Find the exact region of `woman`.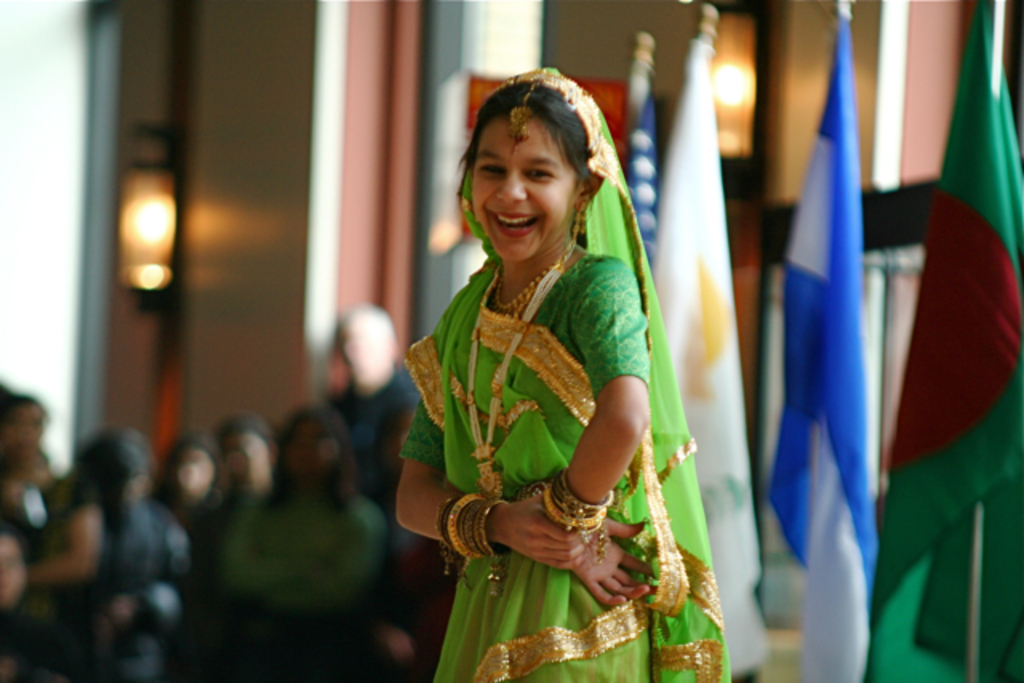
Exact region: box(40, 430, 195, 681).
